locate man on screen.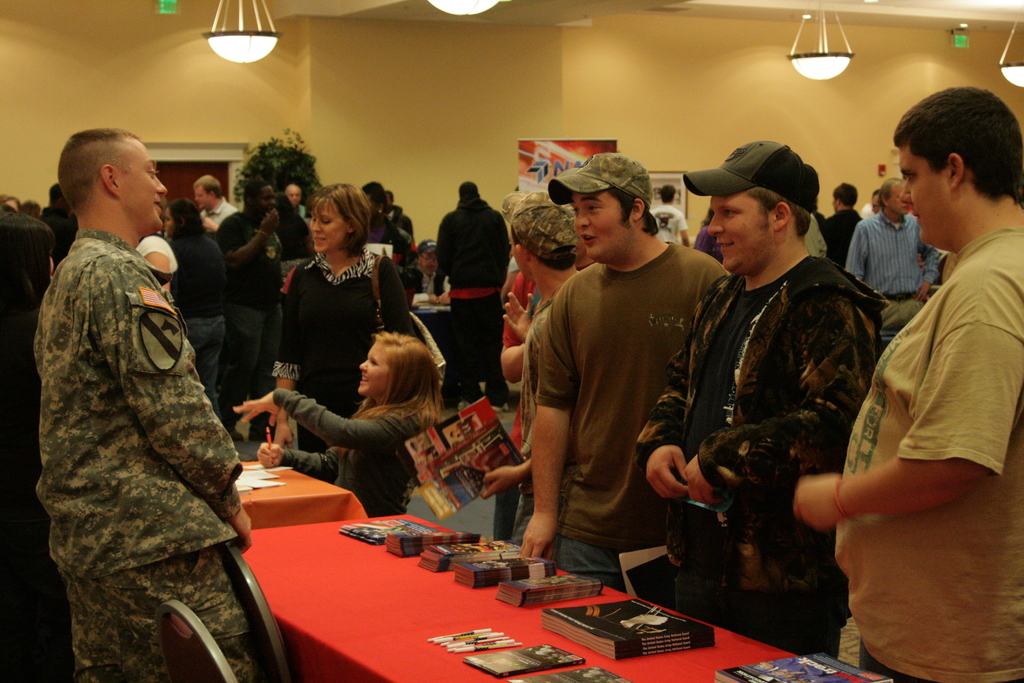
On screen at locate(412, 236, 454, 295).
